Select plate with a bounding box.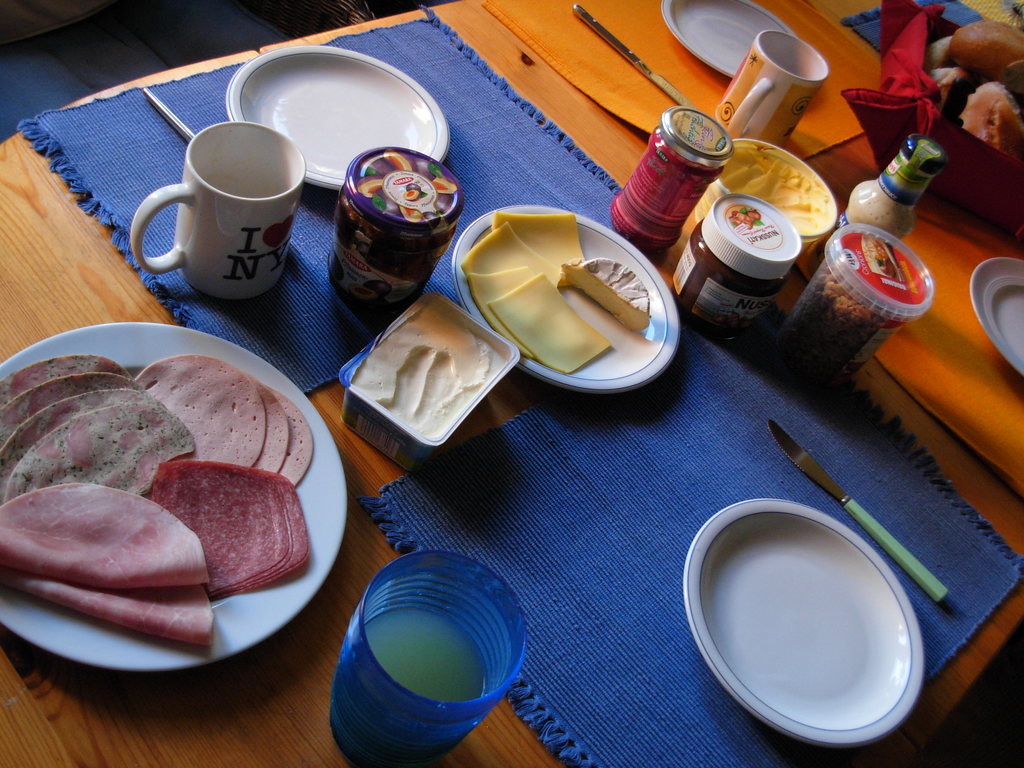
{"left": 664, "top": 0, "right": 809, "bottom": 109}.
